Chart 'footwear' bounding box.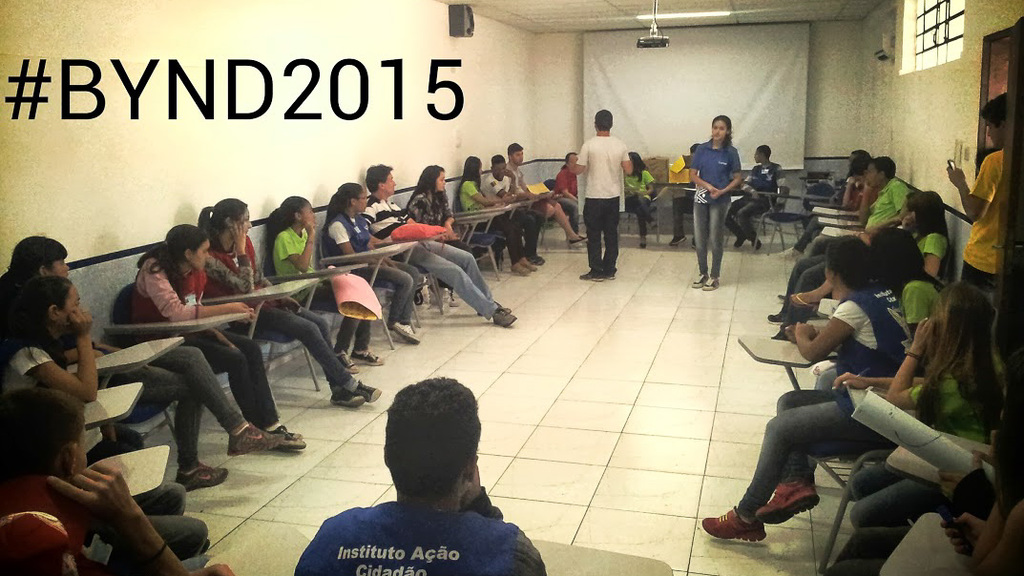
Charted: pyautogui.locateOnScreen(330, 387, 367, 410).
